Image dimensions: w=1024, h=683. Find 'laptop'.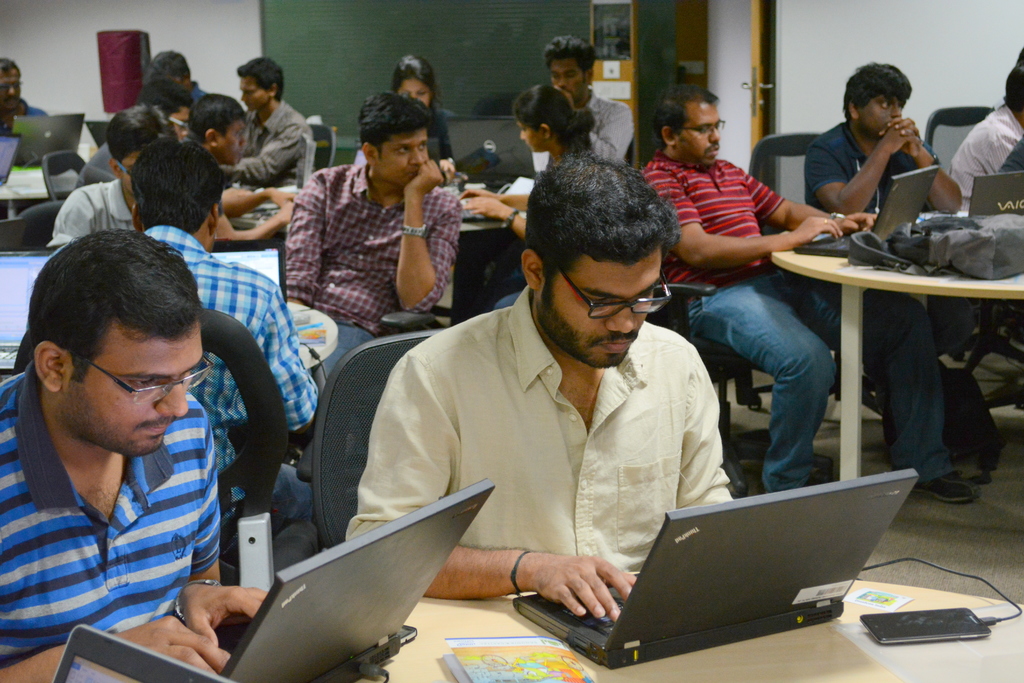
BBox(51, 623, 234, 682).
